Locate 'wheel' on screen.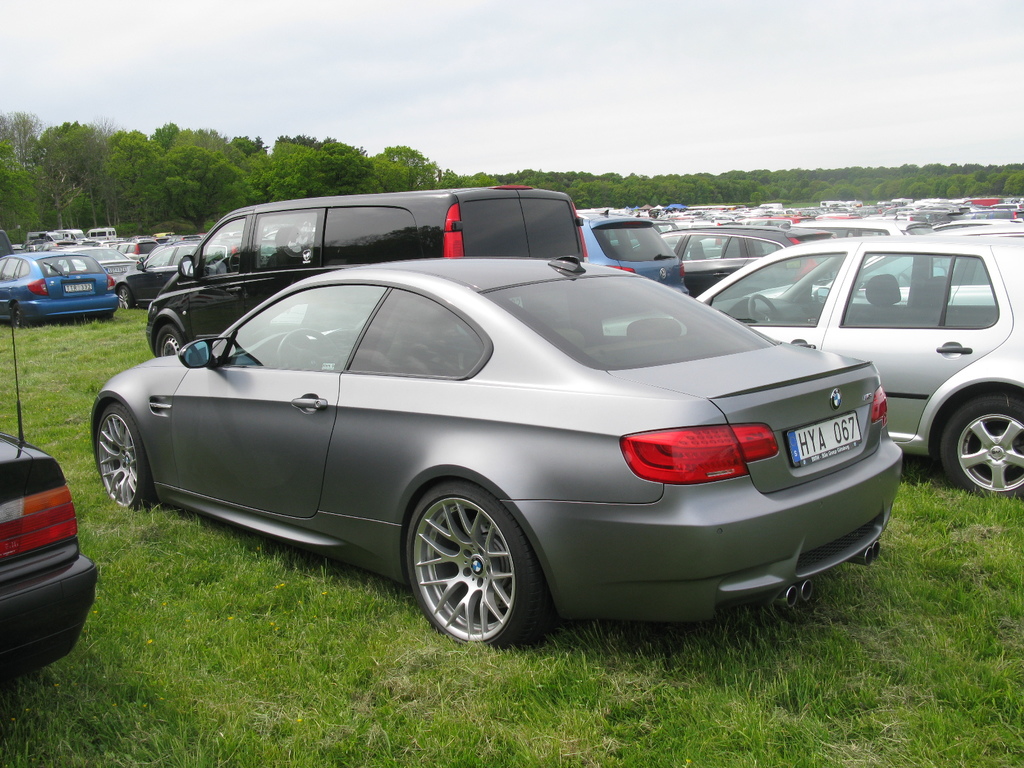
On screen at x1=751, y1=293, x2=785, y2=324.
